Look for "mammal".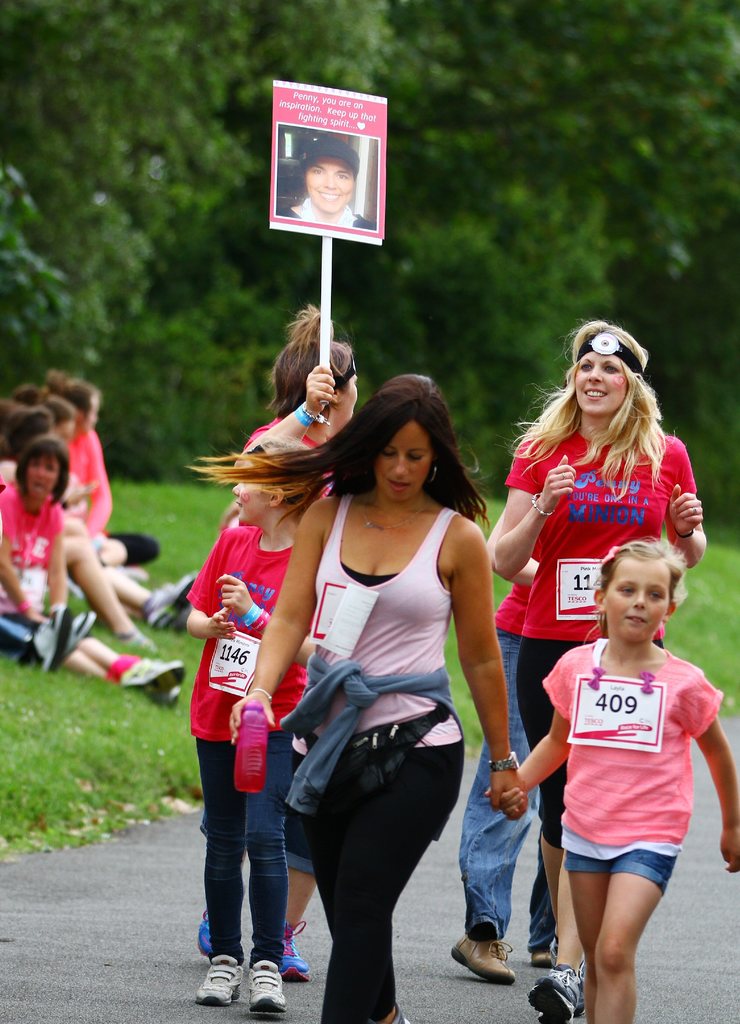
Found: bbox(274, 138, 375, 230).
